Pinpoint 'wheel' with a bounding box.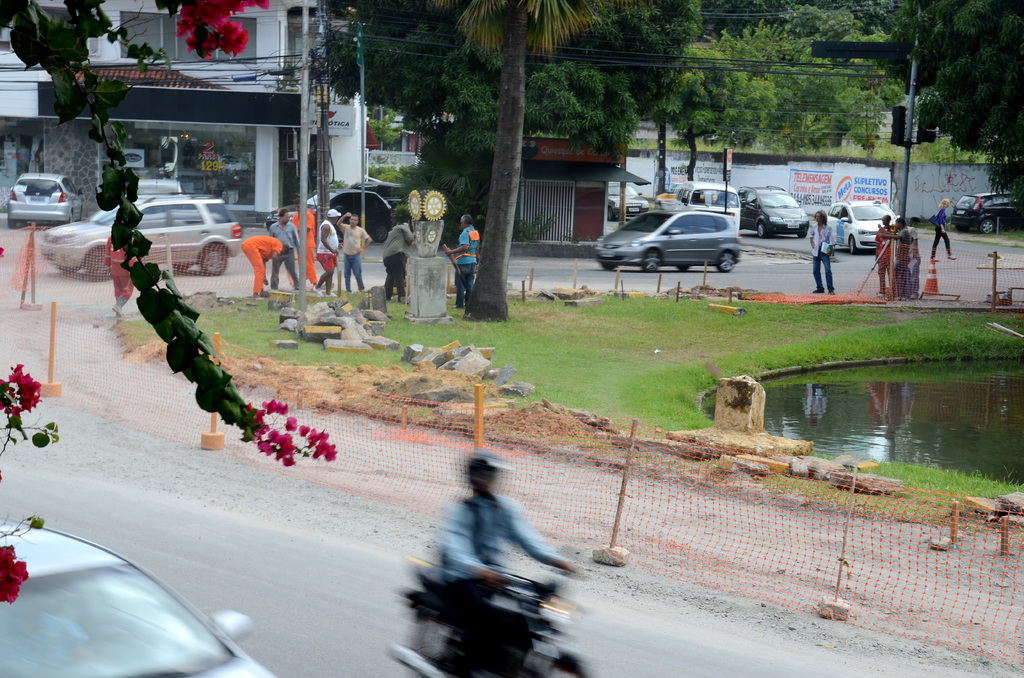
6 222 15 228.
